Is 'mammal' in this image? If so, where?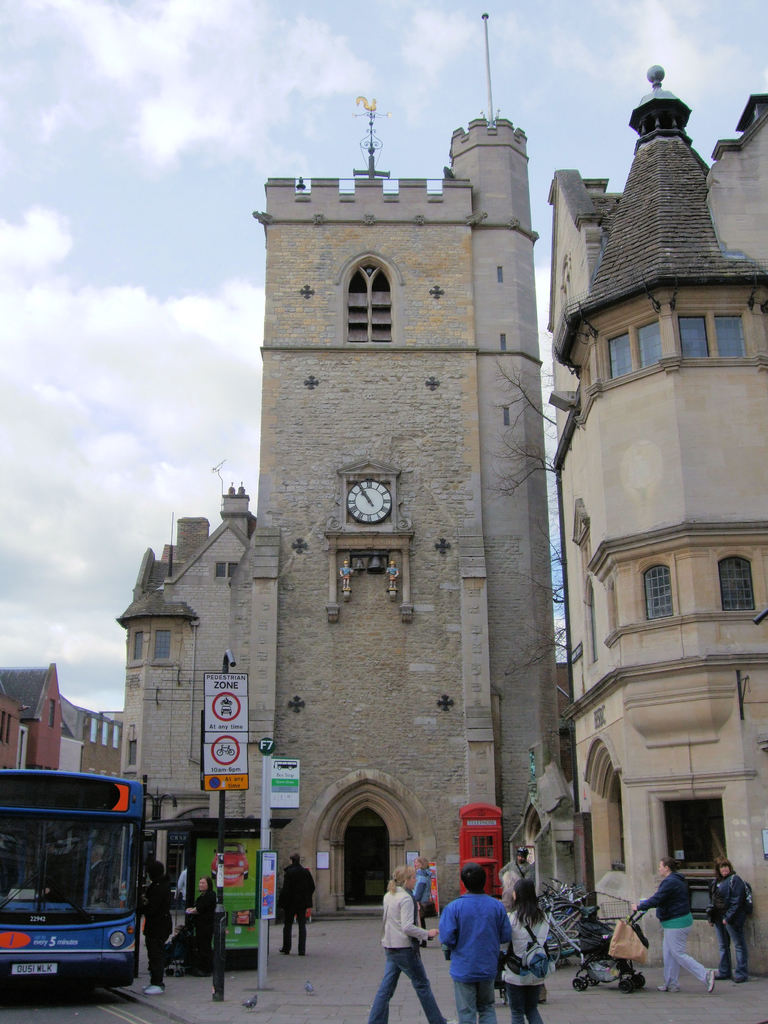
Yes, at region(363, 863, 459, 1023).
